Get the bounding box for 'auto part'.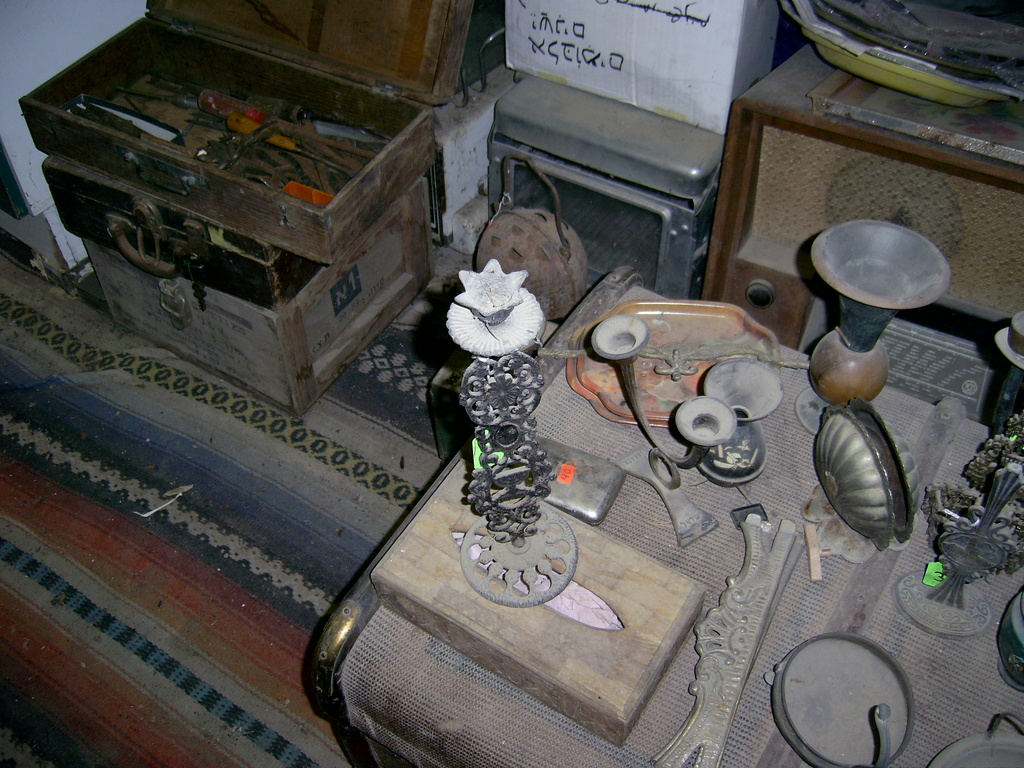
(left=799, top=220, right=961, bottom=446).
